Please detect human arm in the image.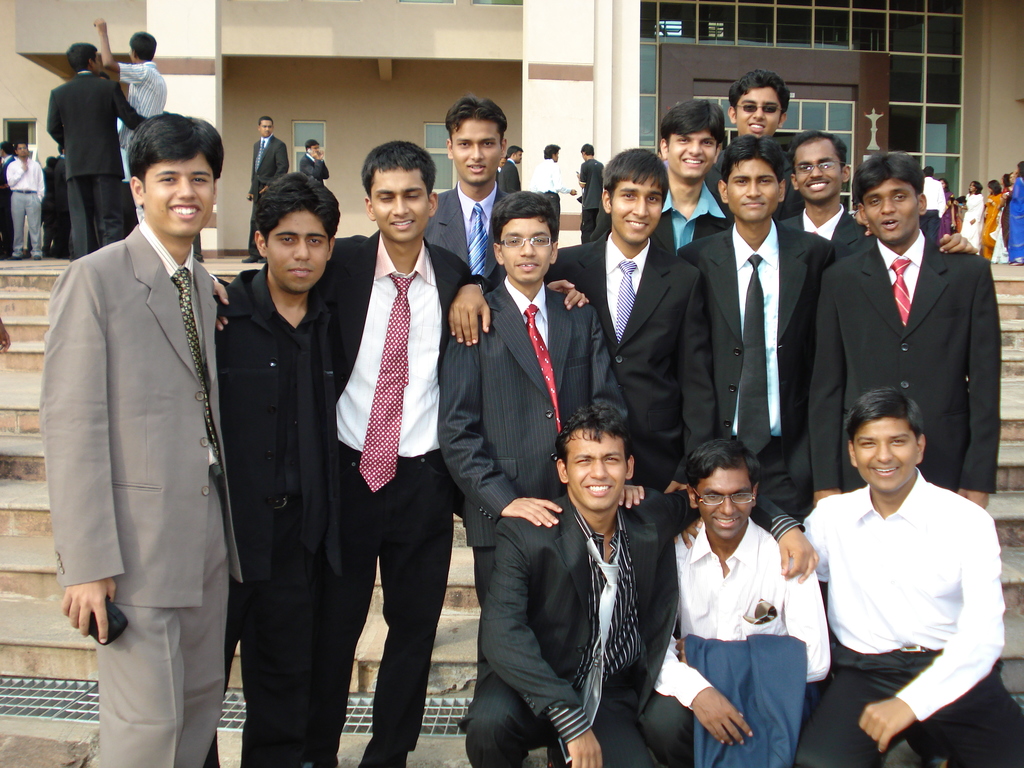
{"left": 763, "top": 490, "right": 820, "bottom": 582}.
